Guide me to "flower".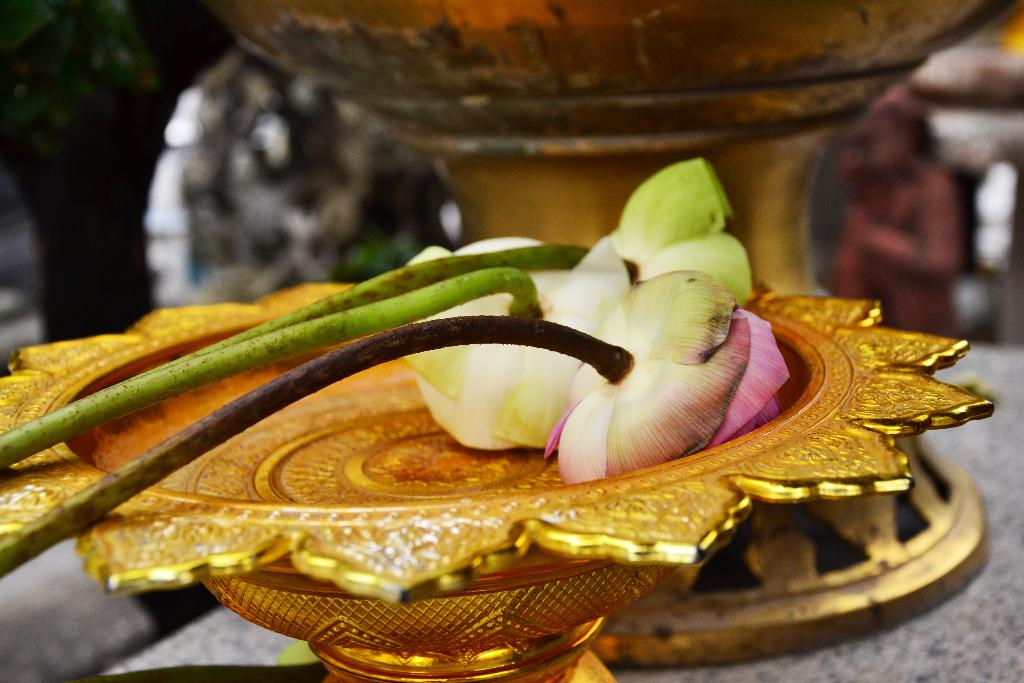
Guidance: 422/237/794/482.
